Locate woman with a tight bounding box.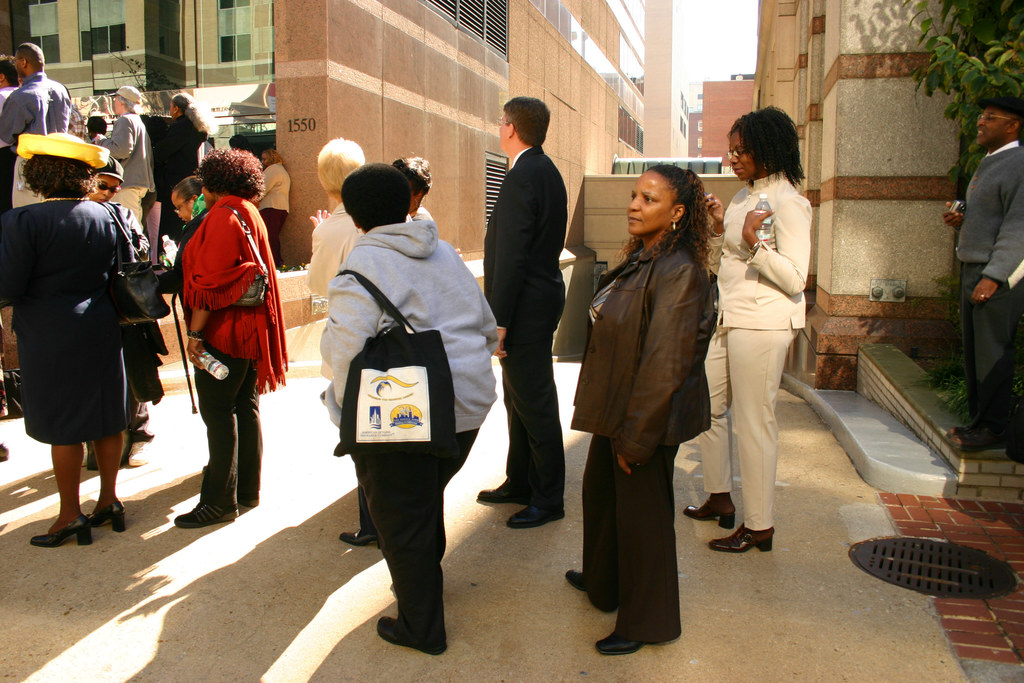
bbox=(709, 82, 819, 580).
